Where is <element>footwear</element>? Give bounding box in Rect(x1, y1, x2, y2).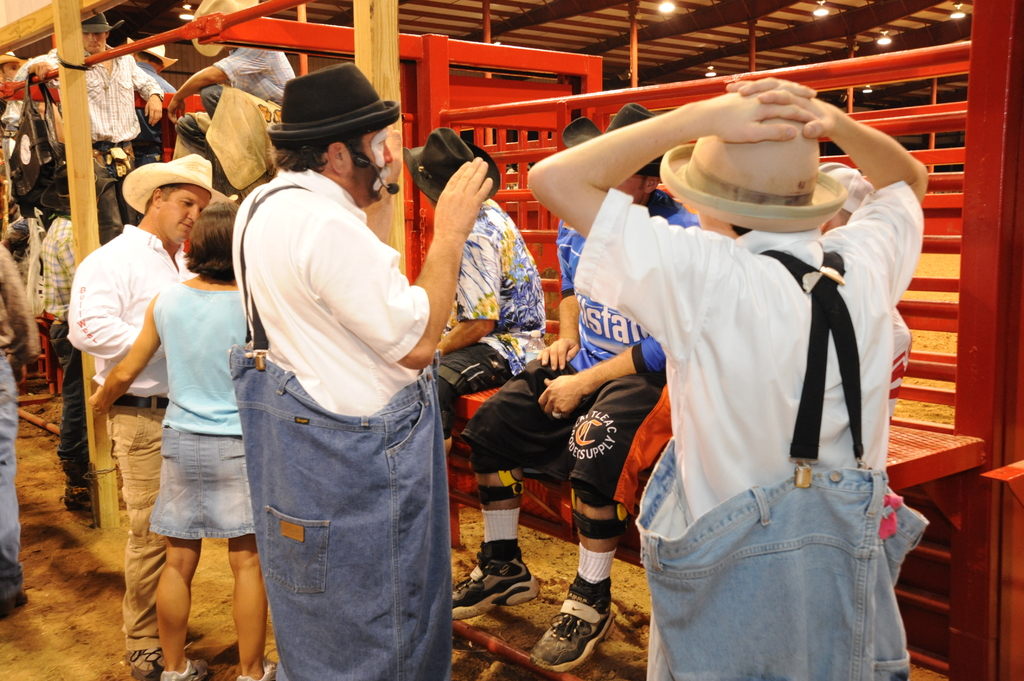
Rect(124, 645, 172, 680).
